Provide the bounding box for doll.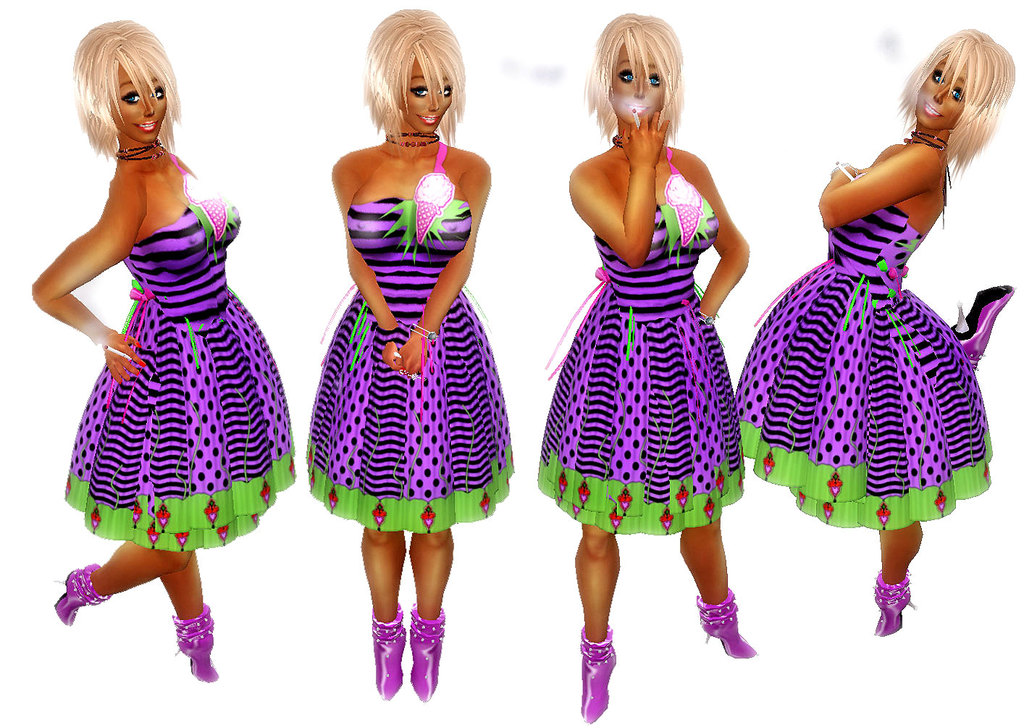
{"left": 730, "top": 32, "right": 1015, "bottom": 643}.
